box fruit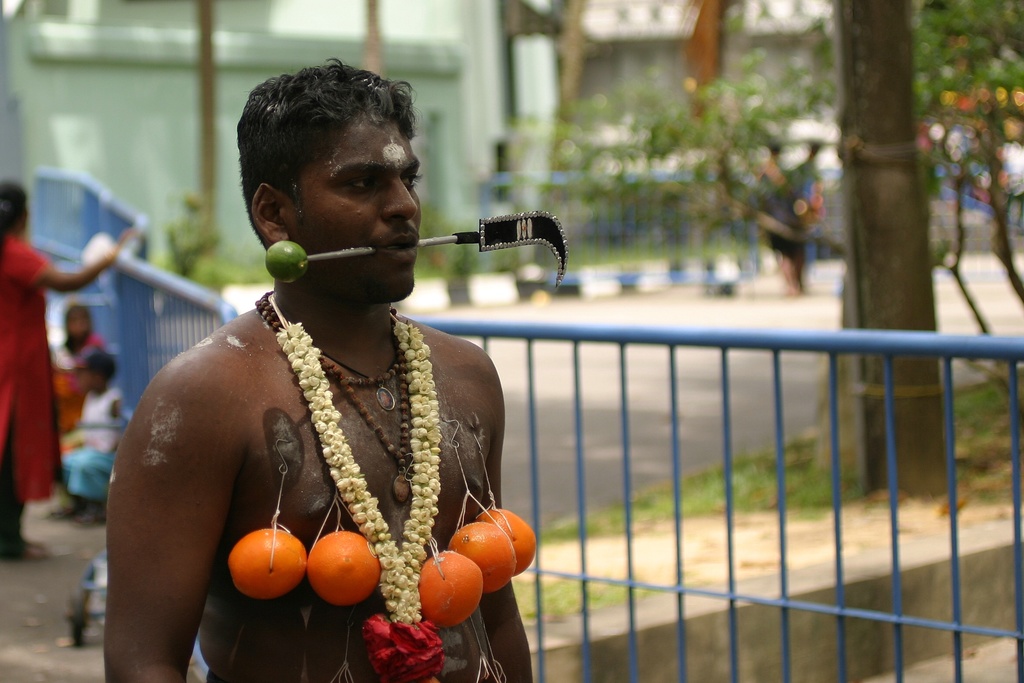
419:552:483:634
